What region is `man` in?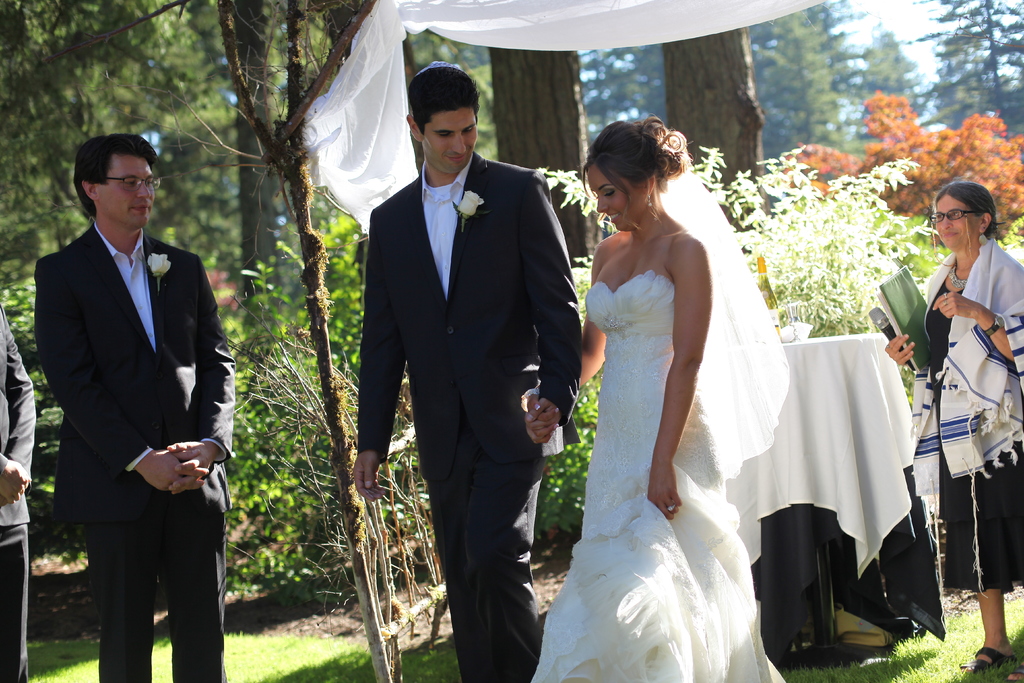
348:63:584:682.
